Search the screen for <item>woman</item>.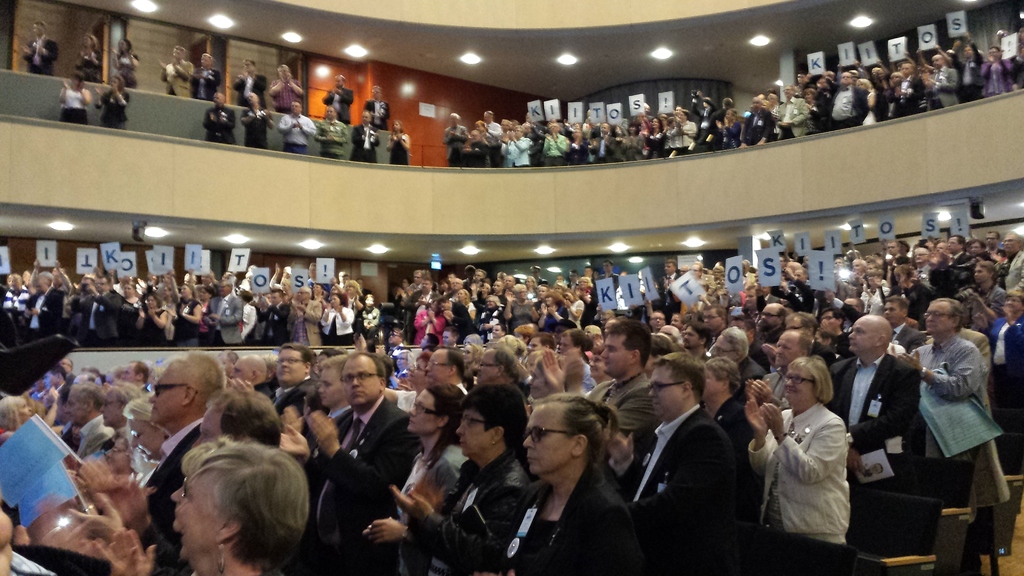
Found at select_region(496, 383, 660, 574).
